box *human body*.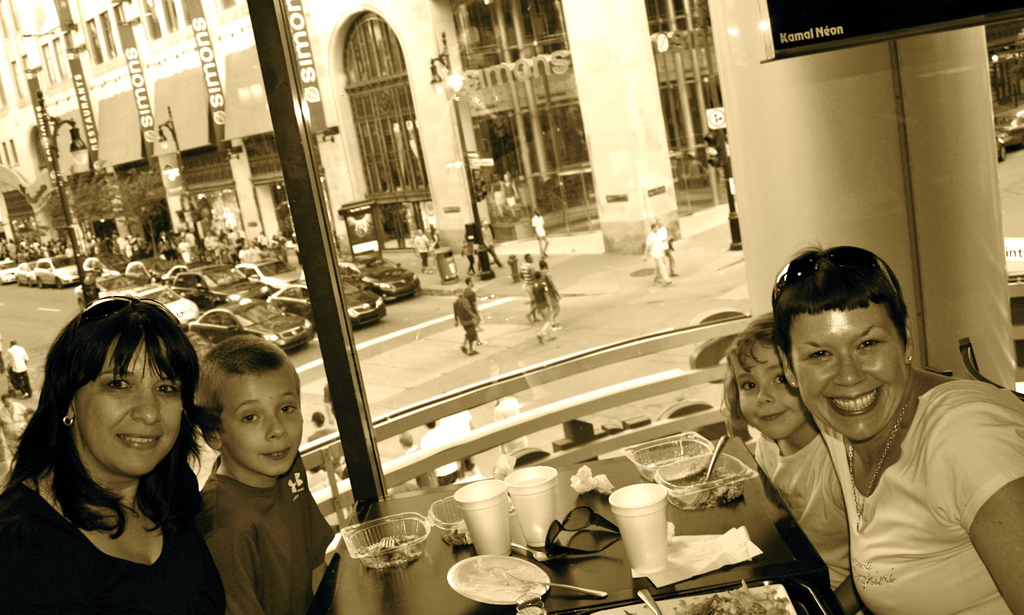
bbox=(1, 404, 39, 465).
